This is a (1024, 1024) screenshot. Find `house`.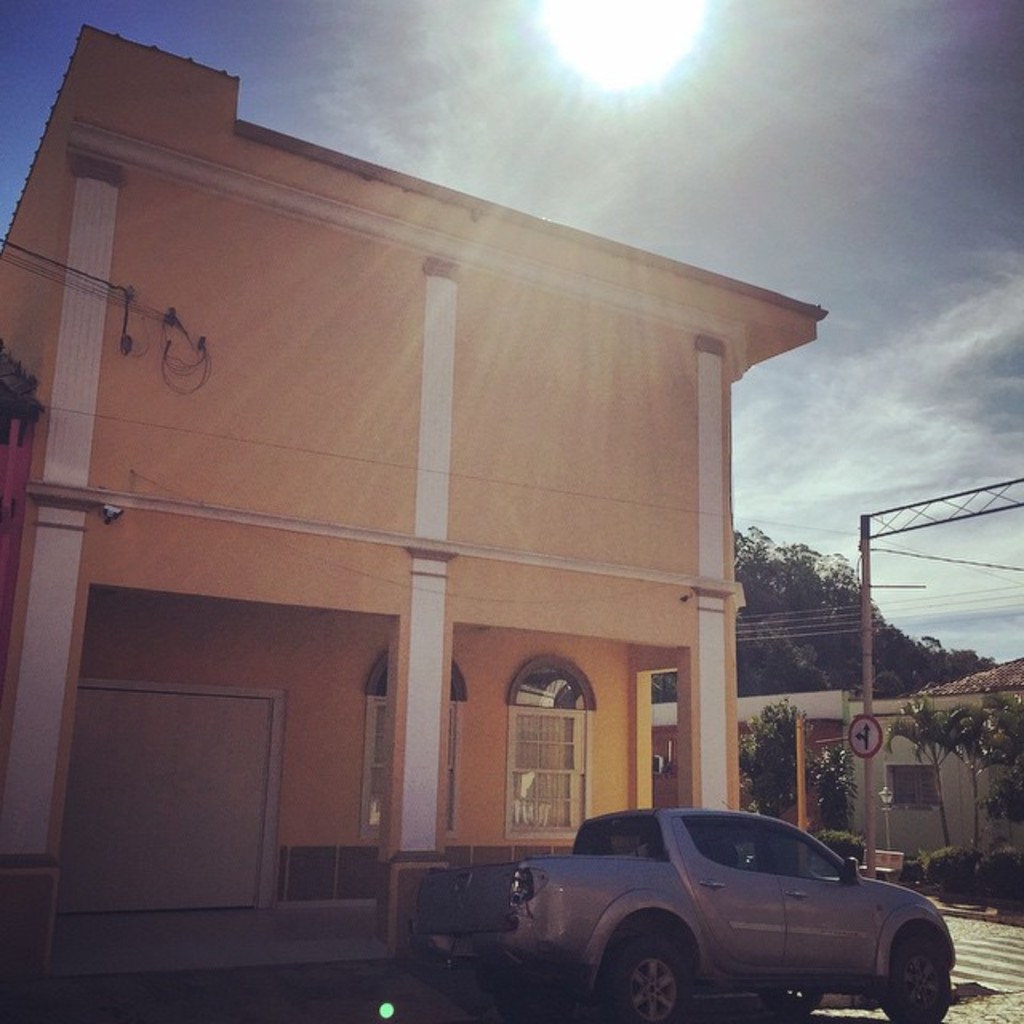
Bounding box: [0,26,827,994].
